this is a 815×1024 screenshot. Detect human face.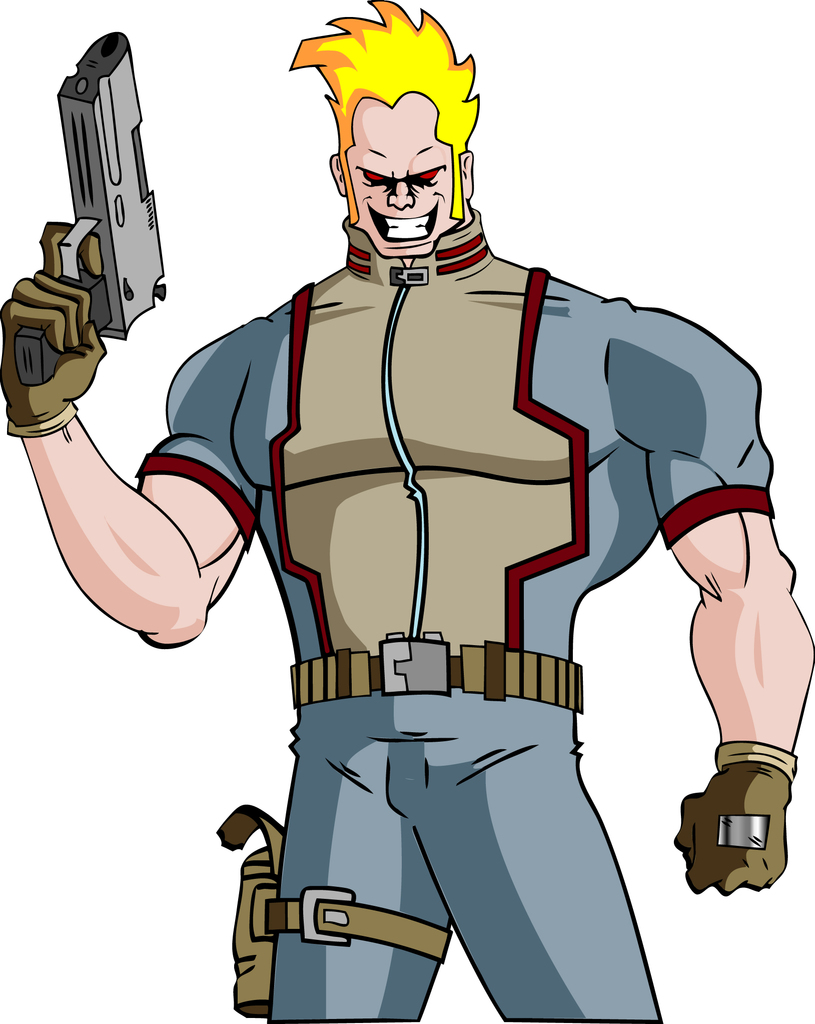
BBox(345, 90, 452, 252).
